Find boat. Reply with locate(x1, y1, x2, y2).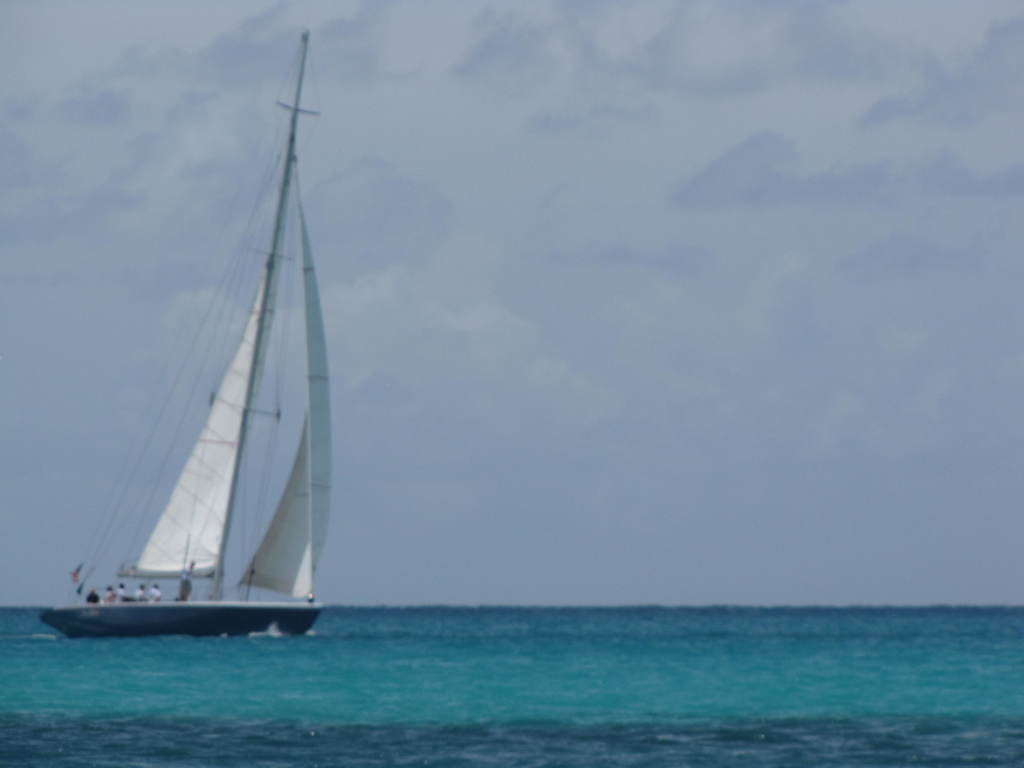
locate(61, 56, 373, 664).
